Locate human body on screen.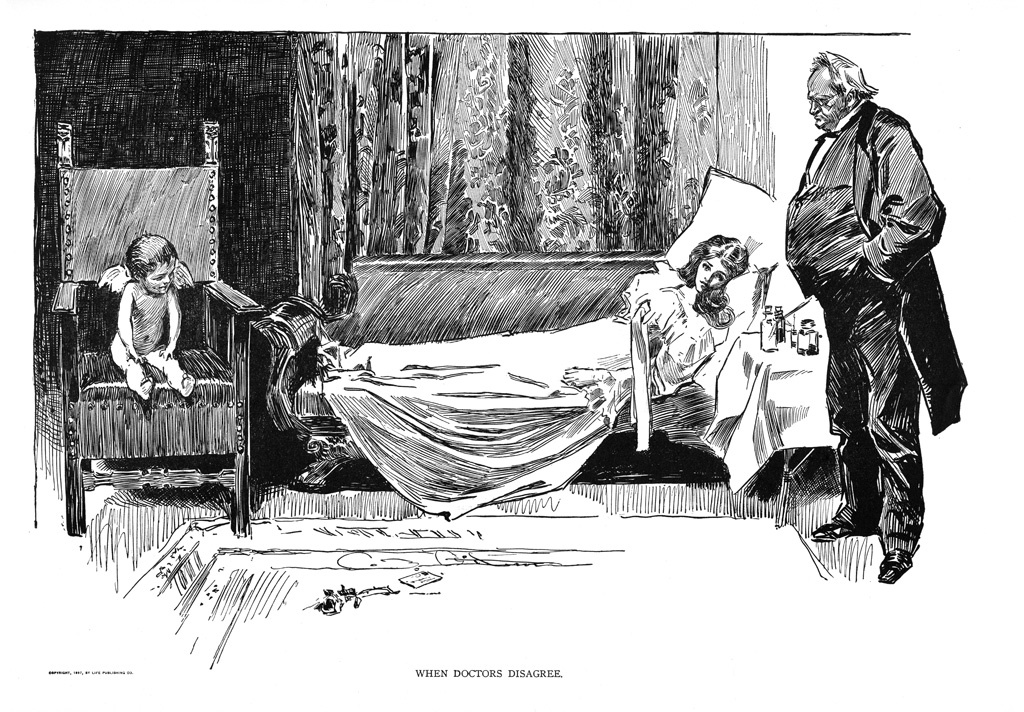
On screen at left=317, top=232, right=749, bottom=530.
